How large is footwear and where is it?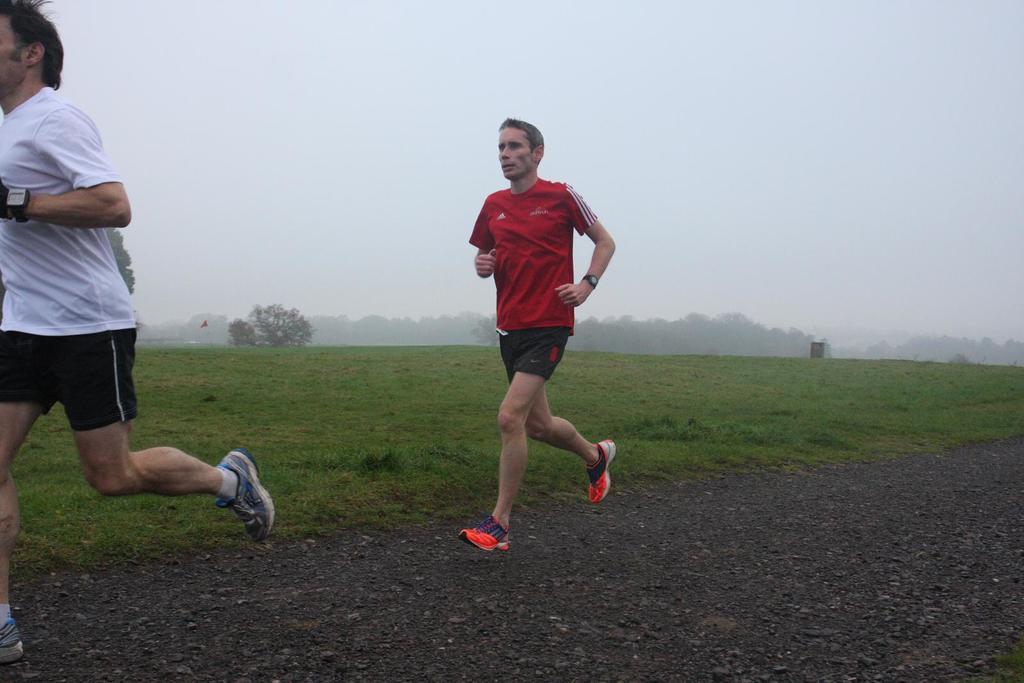
Bounding box: select_region(0, 604, 30, 671).
